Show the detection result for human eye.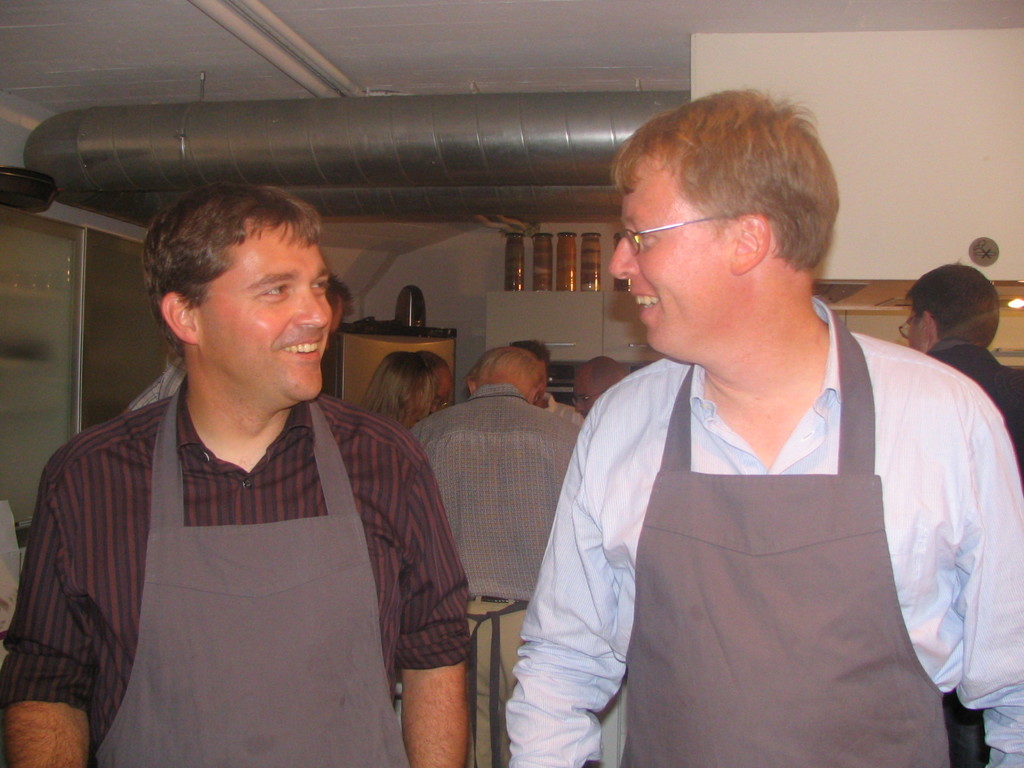
257:282:292:303.
